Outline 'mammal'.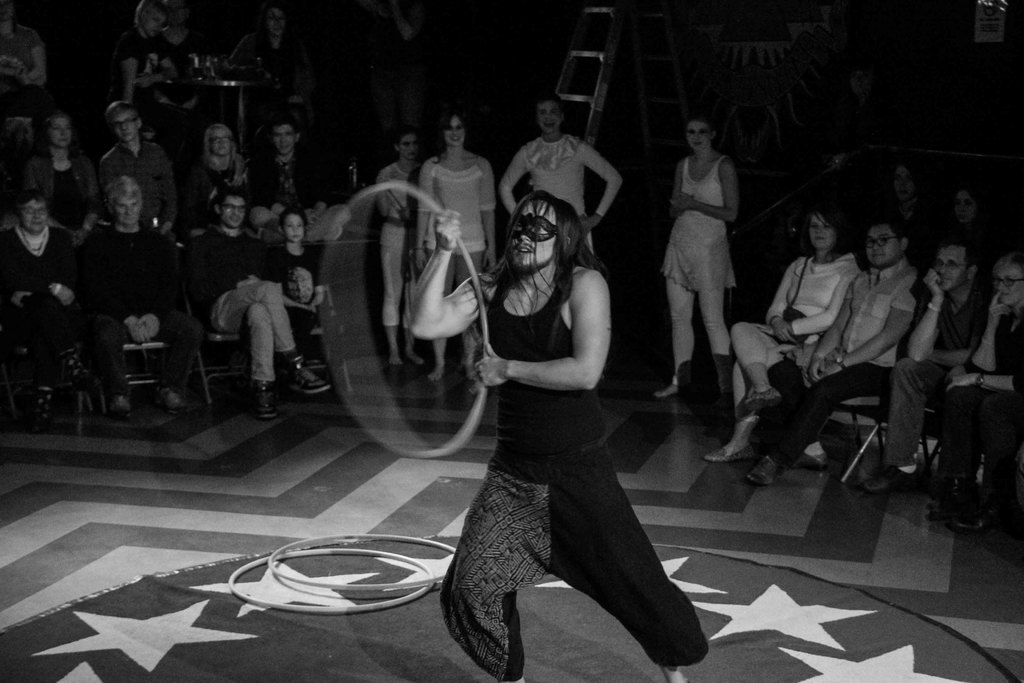
Outline: [497, 89, 621, 257].
